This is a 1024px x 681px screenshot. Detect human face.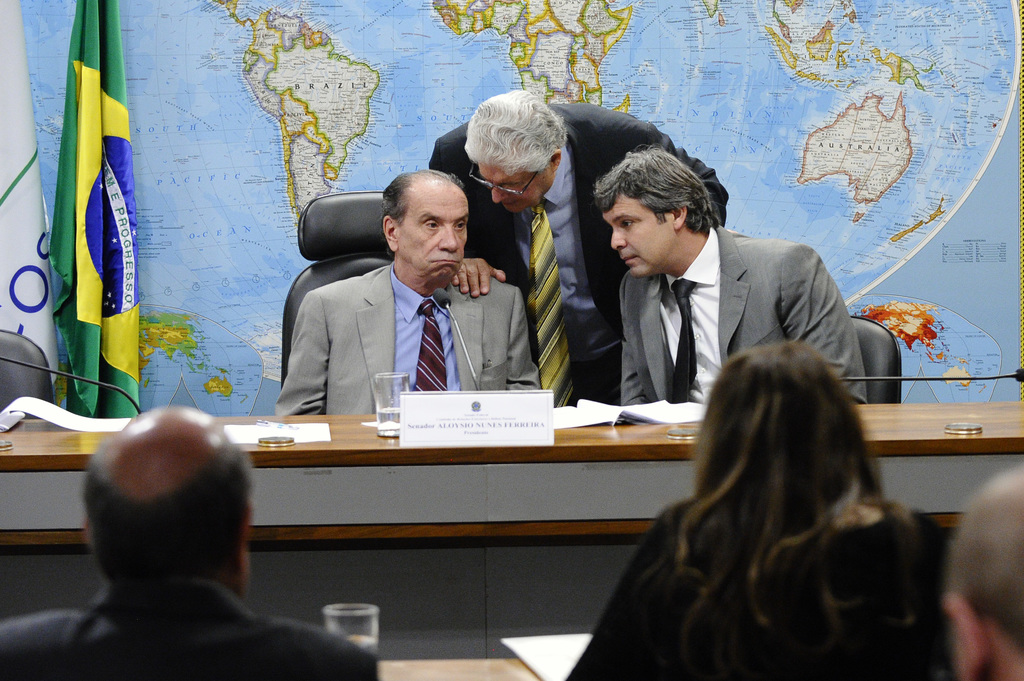
(481,163,550,214).
